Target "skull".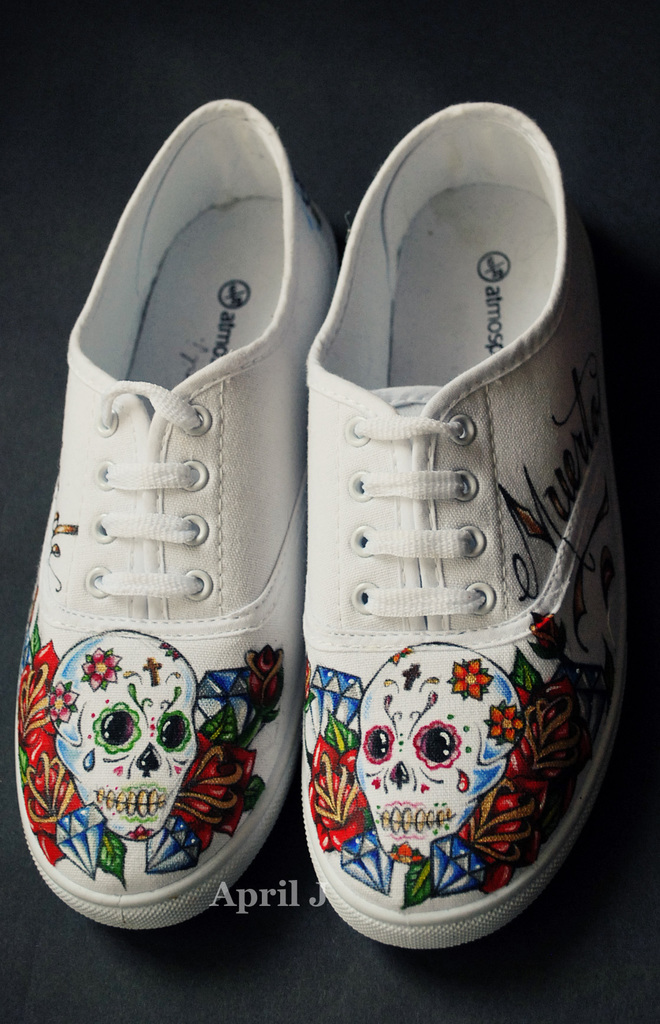
Target region: (331, 653, 529, 858).
